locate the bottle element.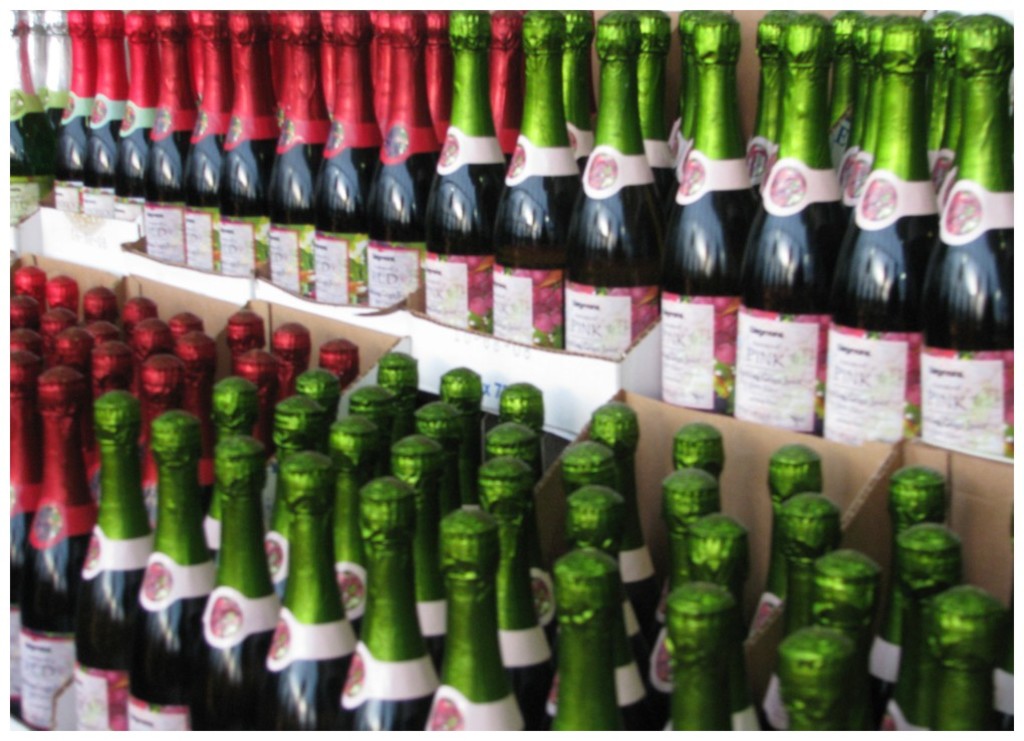
Element bbox: <bbox>268, 10, 336, 299</bbox>.
